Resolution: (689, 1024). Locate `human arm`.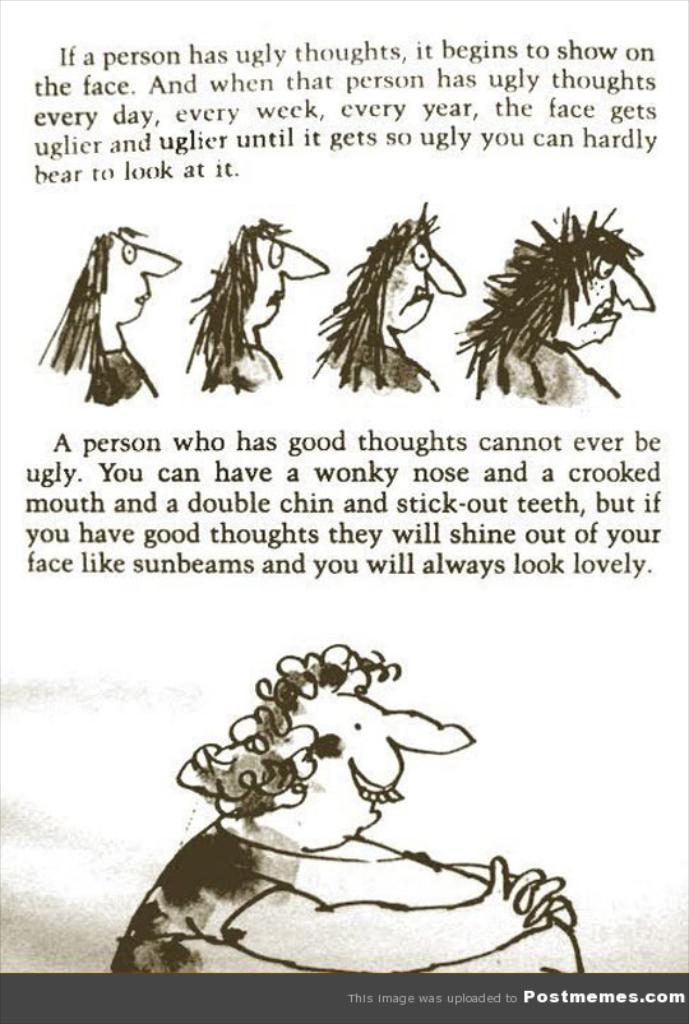
[223,856,565,973].
